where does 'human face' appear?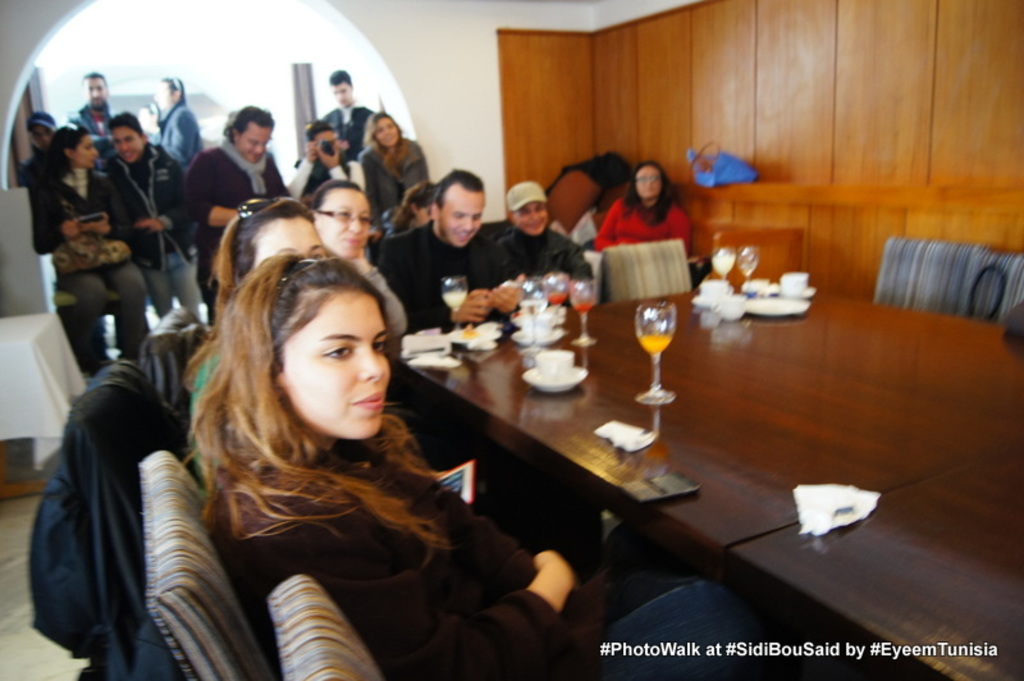
Appears at box(314, 189, 370, 264).
